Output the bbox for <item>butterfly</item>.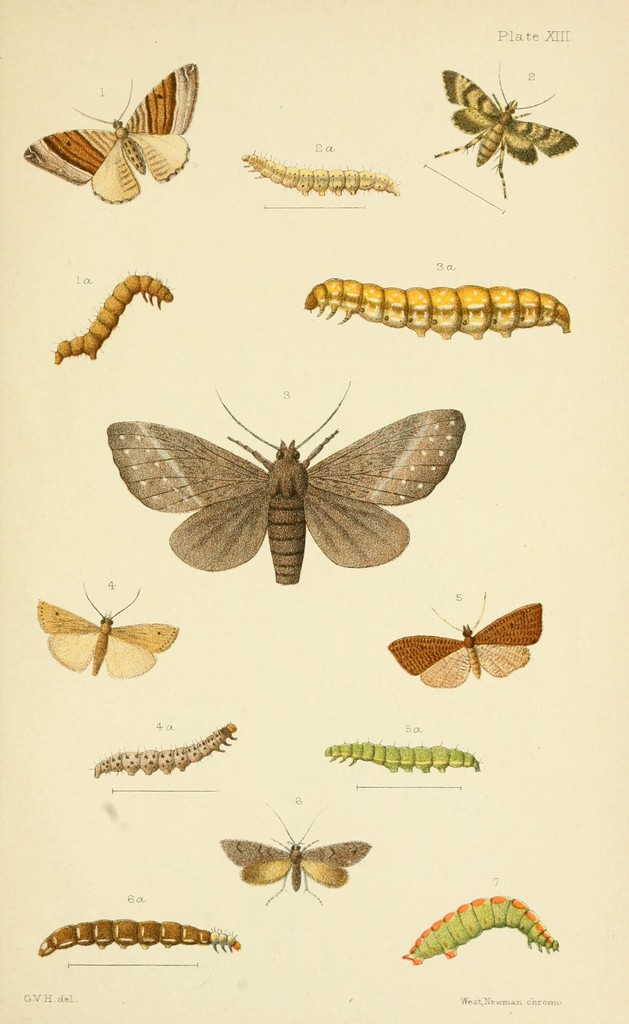
[x1=386, y1=588, x2=546, y2=693].
